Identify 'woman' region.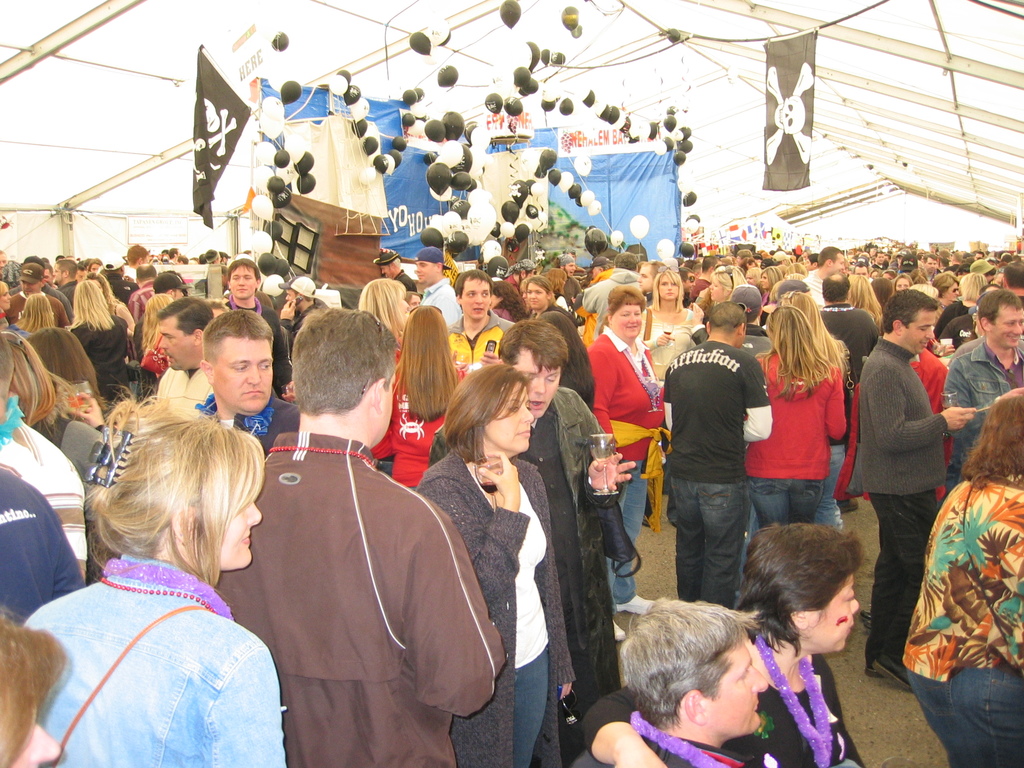
Region: (8,292,56,337).
